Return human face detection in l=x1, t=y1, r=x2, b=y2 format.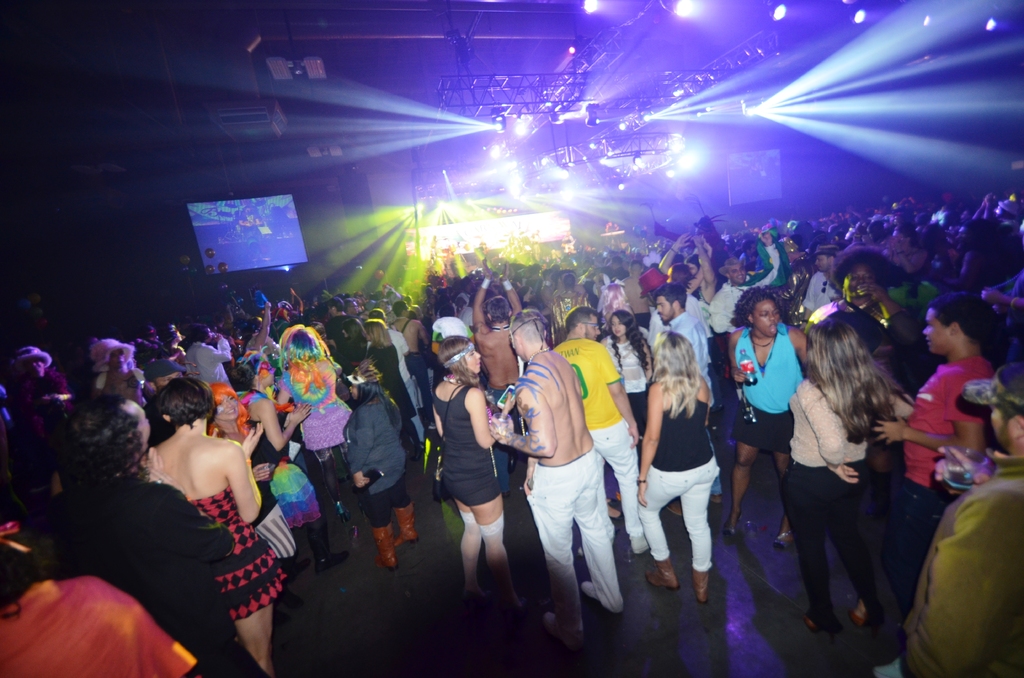
l=653, t=296, r=675, b=321.
